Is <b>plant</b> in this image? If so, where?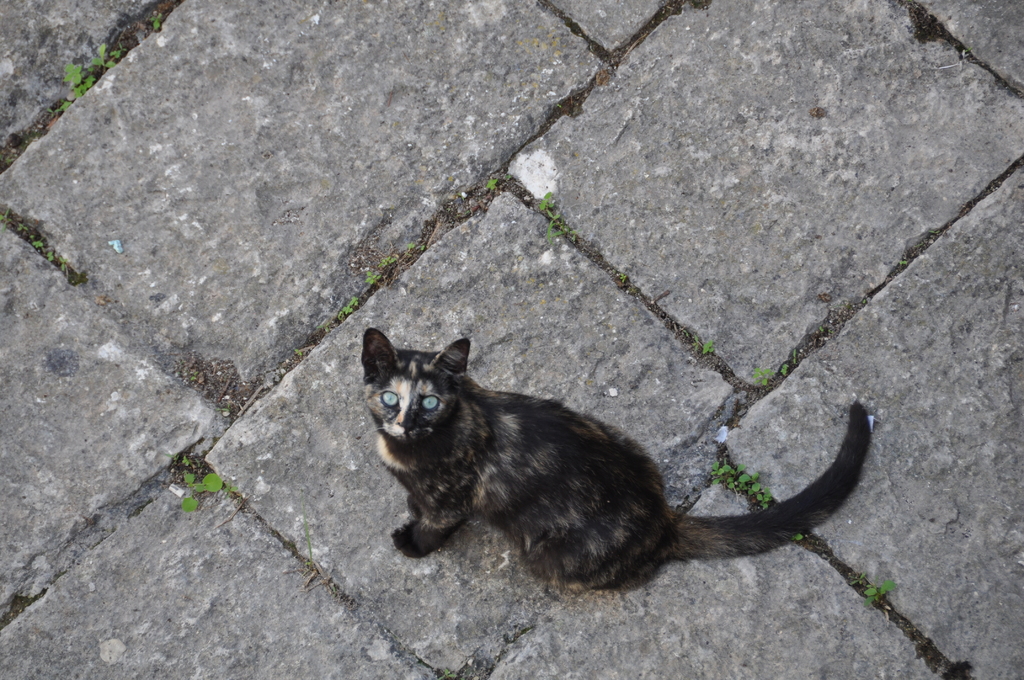
Yes, at 326, 259, 372, 315.
